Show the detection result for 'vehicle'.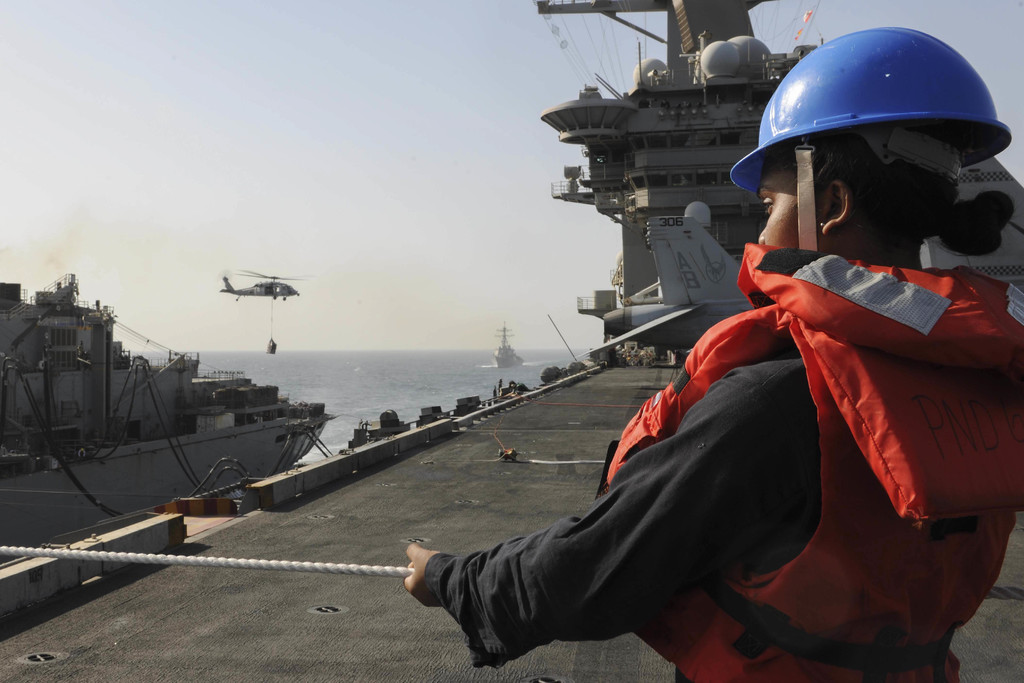
489,316,522,370.
